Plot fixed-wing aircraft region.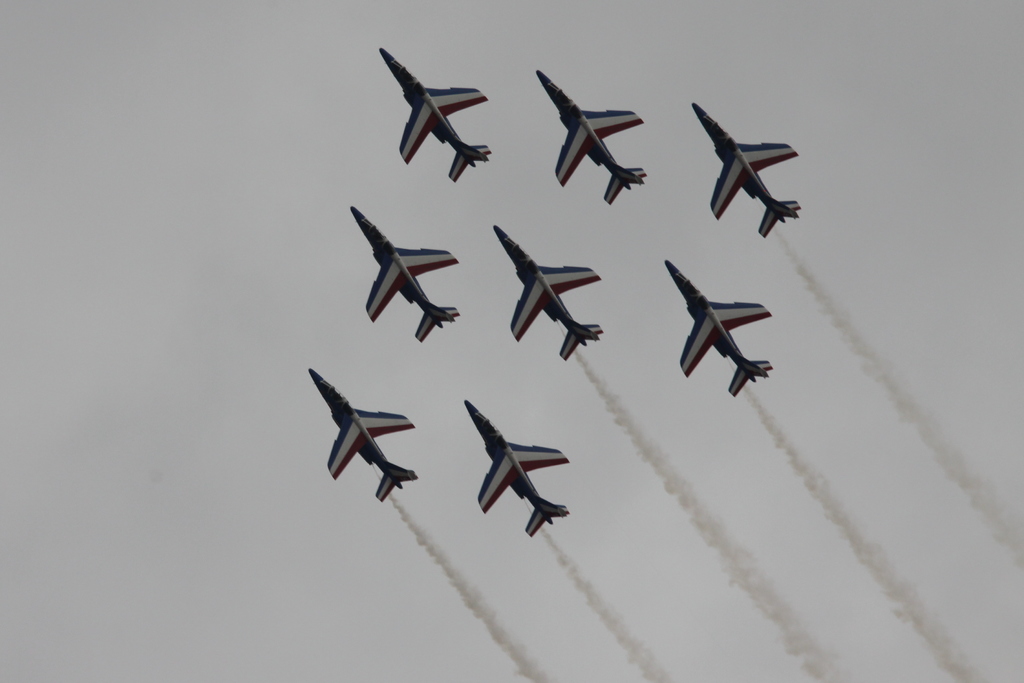
Plotted at 539/68/649/203.
